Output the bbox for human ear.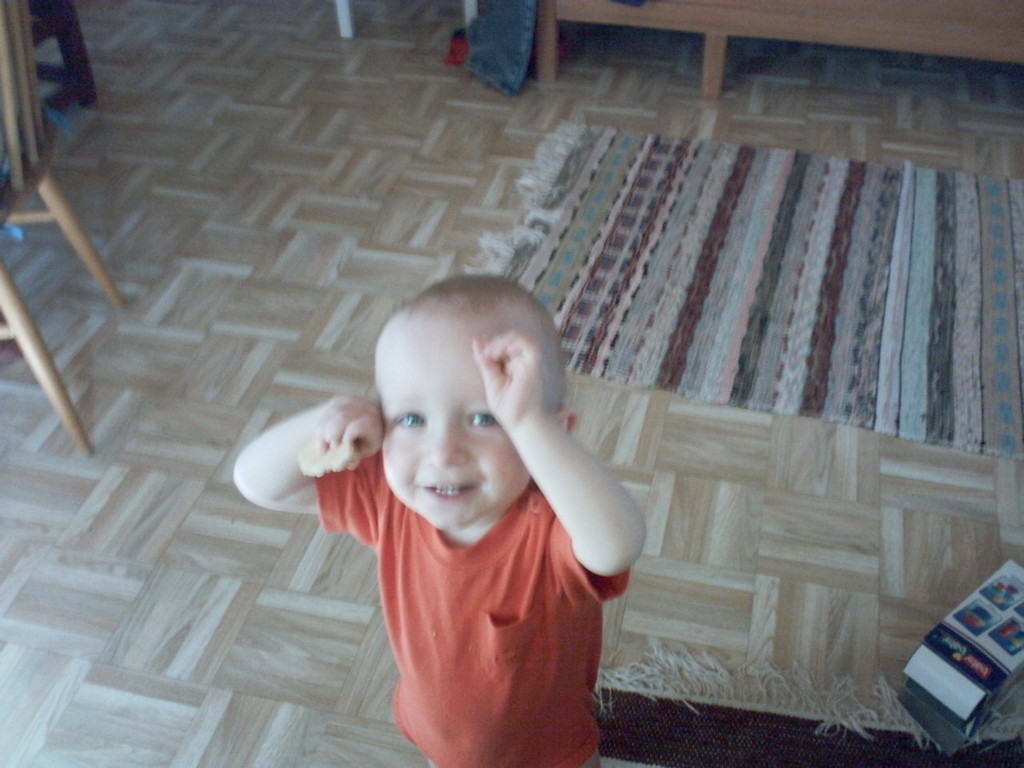
rect(551, 409, 579, 432).
